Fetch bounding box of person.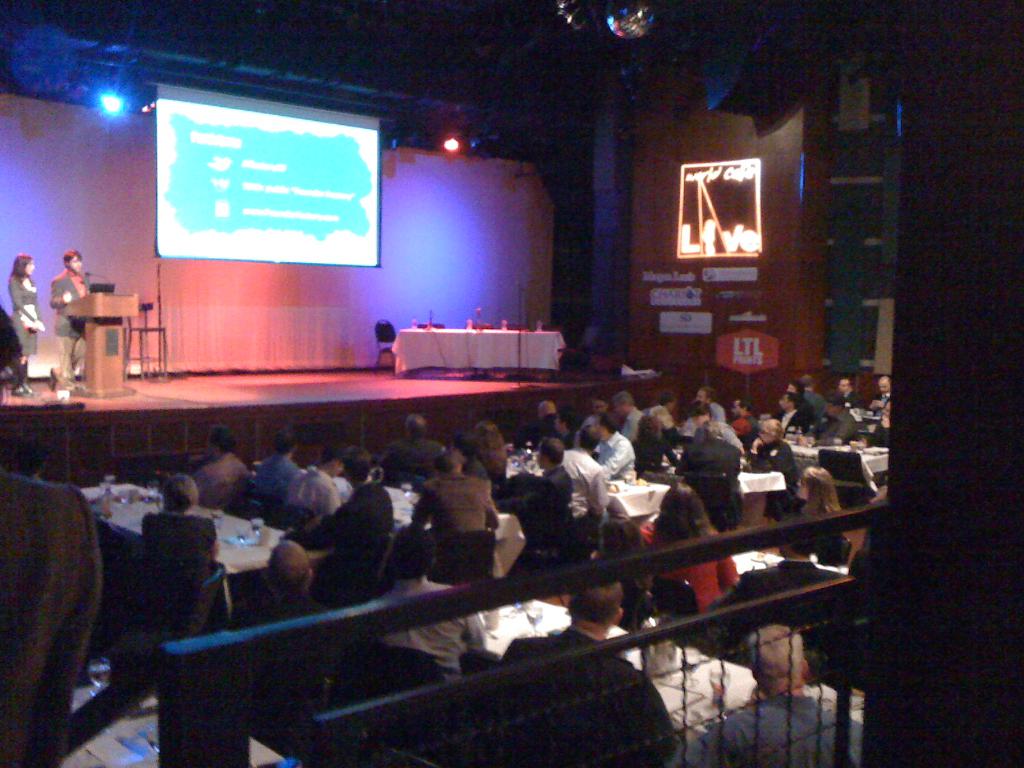
Bbox: crop(285, 442, 338, 524).
